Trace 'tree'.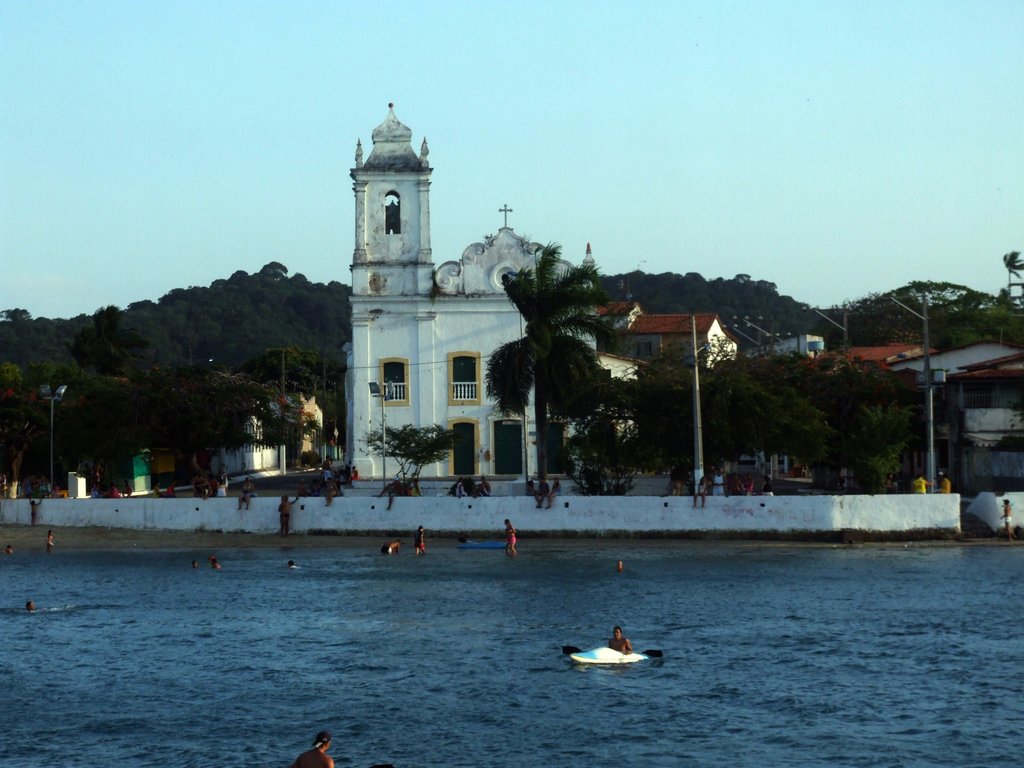
Traced to bbox=[567, 394, 634, 500].
